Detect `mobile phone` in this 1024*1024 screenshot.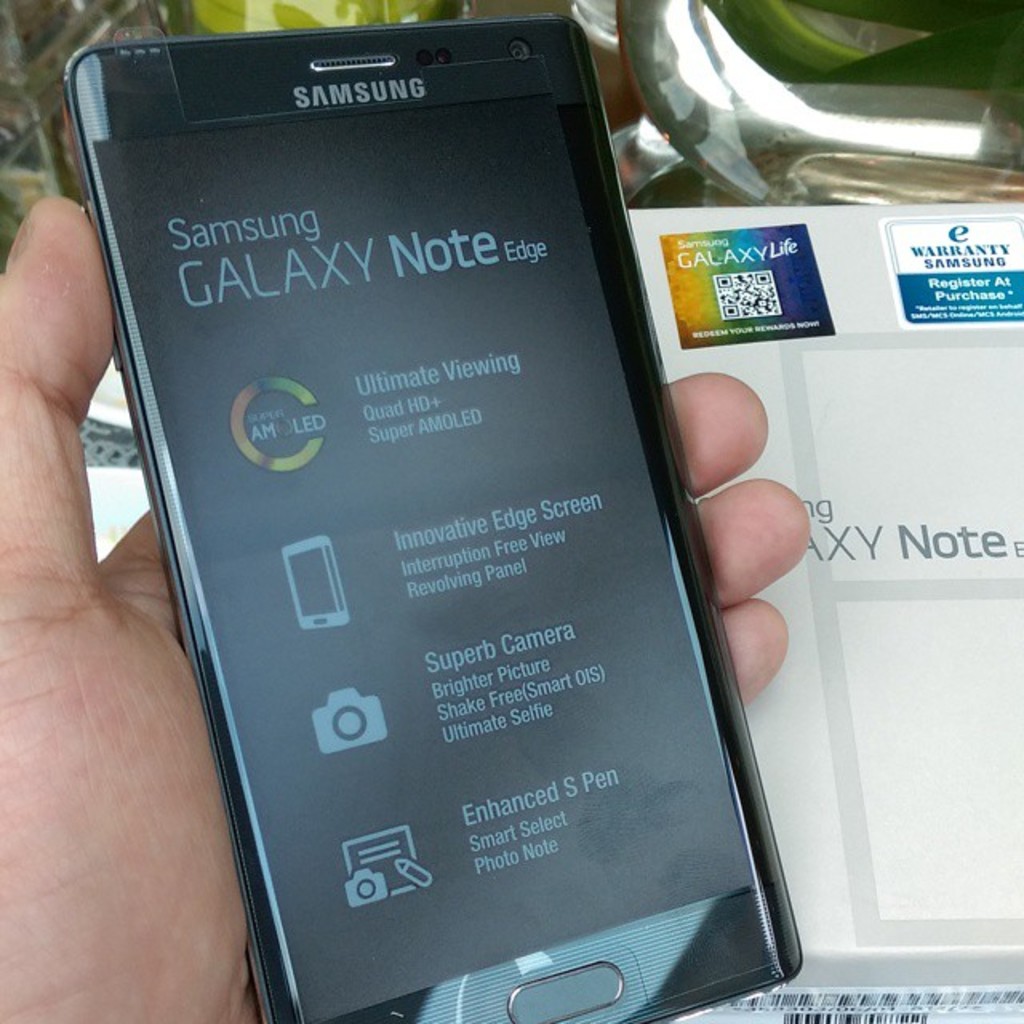
Detection: locate(50, 0, 795, 1002).
